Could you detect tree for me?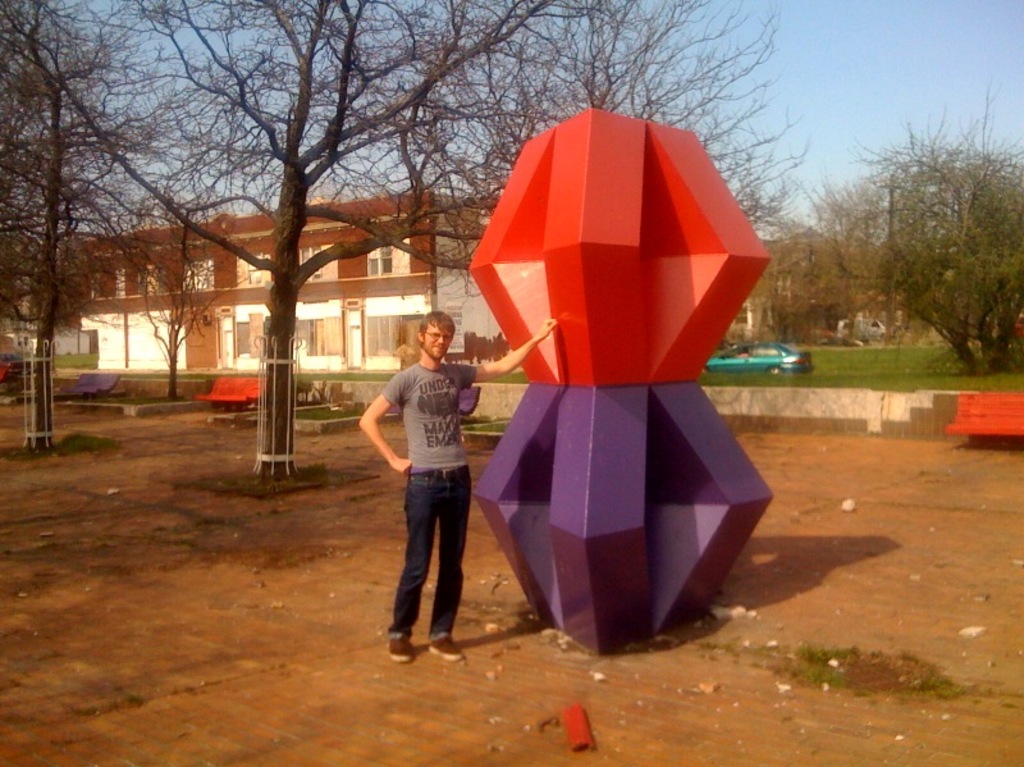
Detection result: {"x1": 0, "y1": 0, "x2": 817, "y2": 478}.
